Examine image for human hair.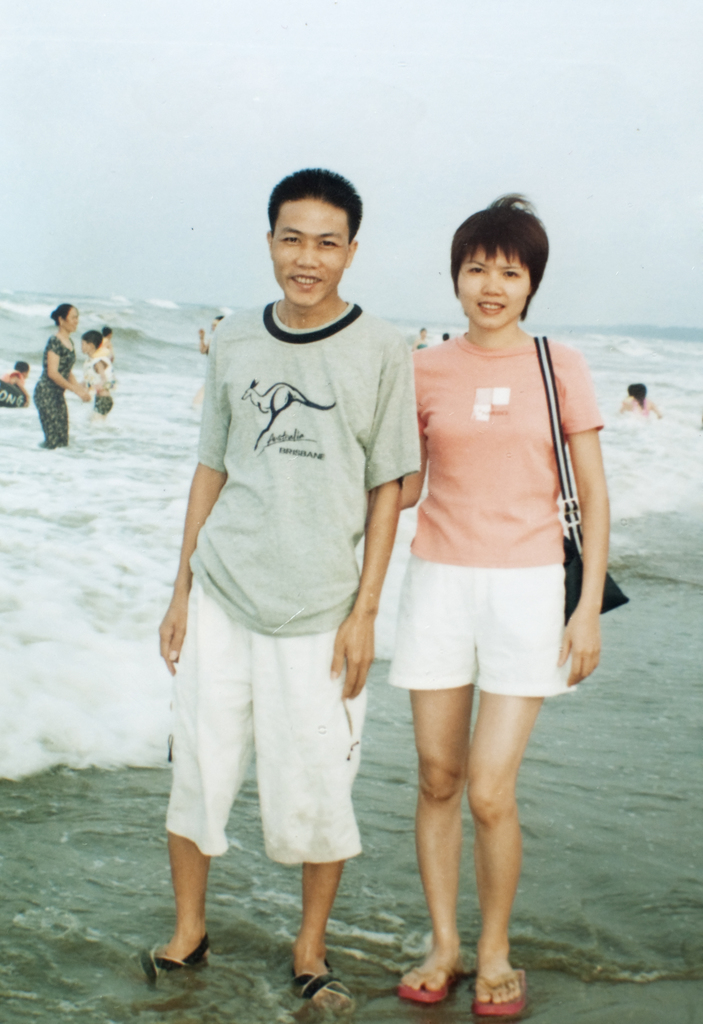
Examination result: x1=272, y1=157, x2=359, y2=230.
